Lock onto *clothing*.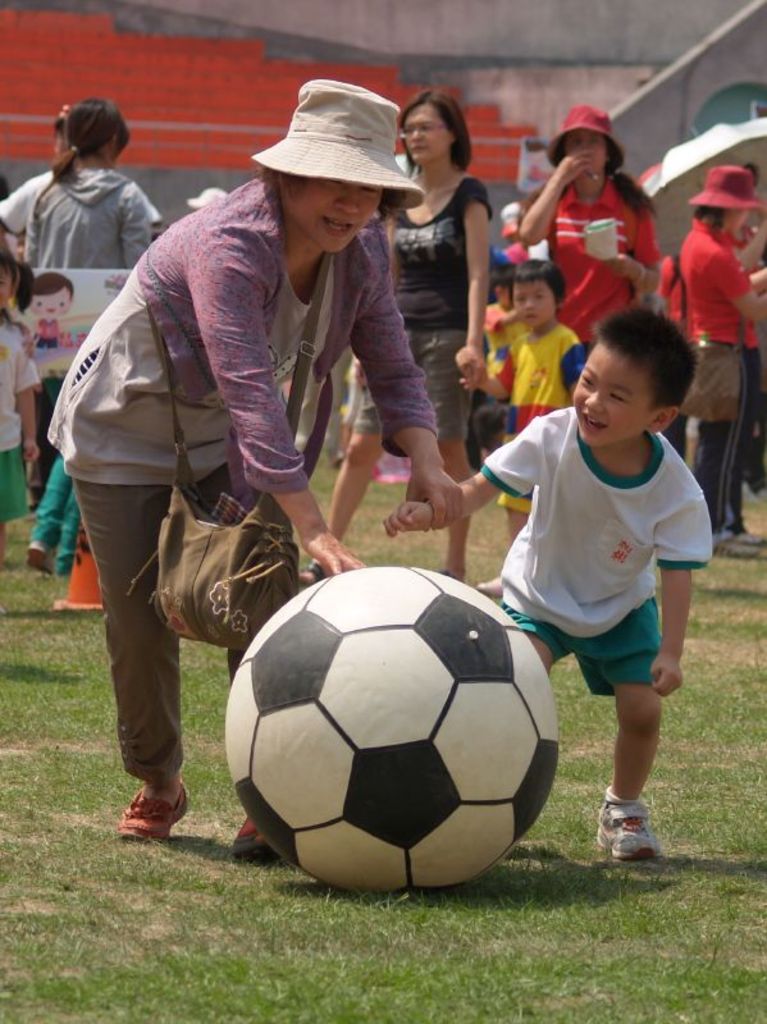
Locked: pyautogui.locateOnScreen(490, 305, 589, 485).
